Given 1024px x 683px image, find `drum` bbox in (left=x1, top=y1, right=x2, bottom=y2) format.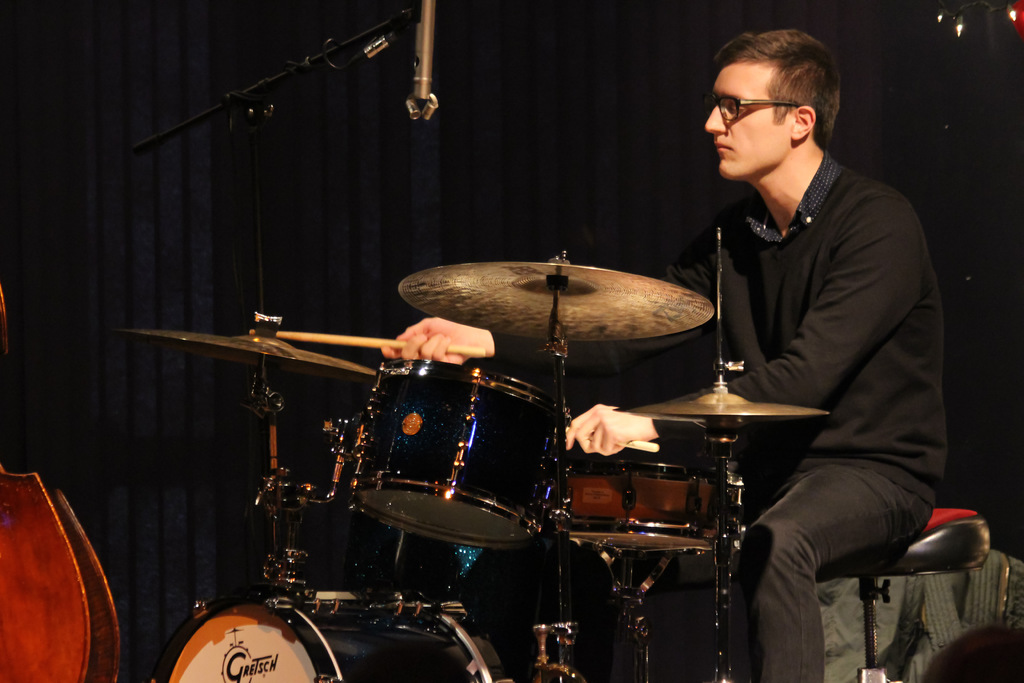
(left=570, top=463, right=726, bottom=552).
